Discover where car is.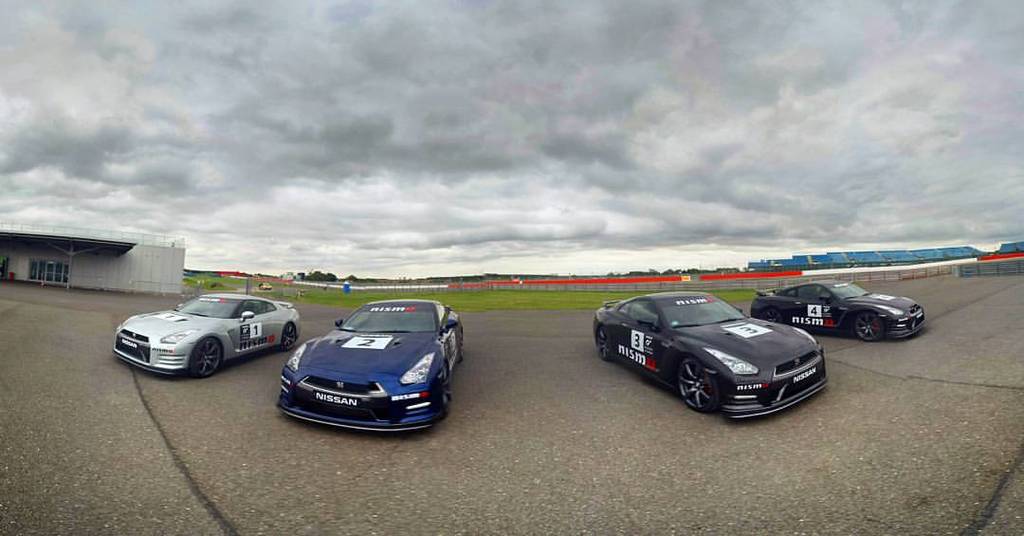
Discovered at [591, 293, 822, 415].
